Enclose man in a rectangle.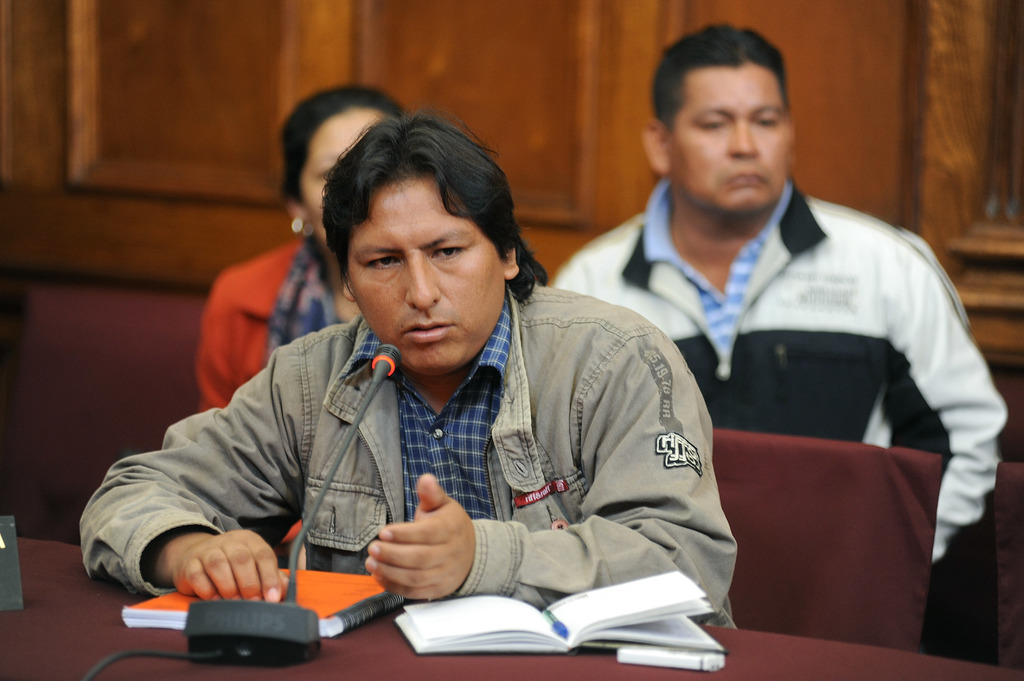
[left=554, top=22, right=1011, bottom=568].
